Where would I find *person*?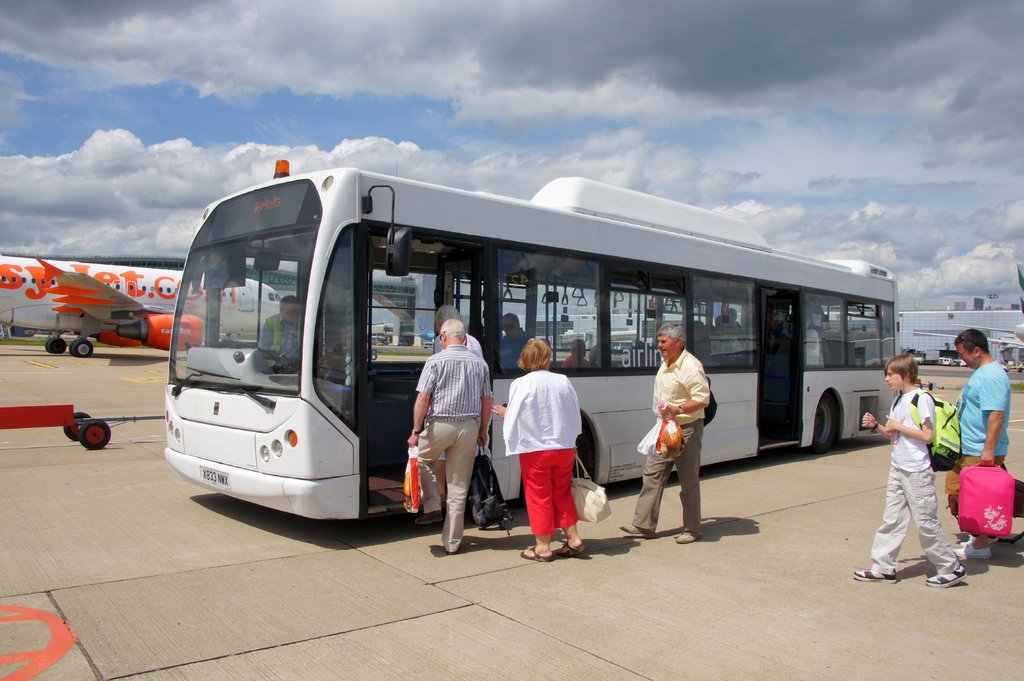
At 399/313/486/552.
